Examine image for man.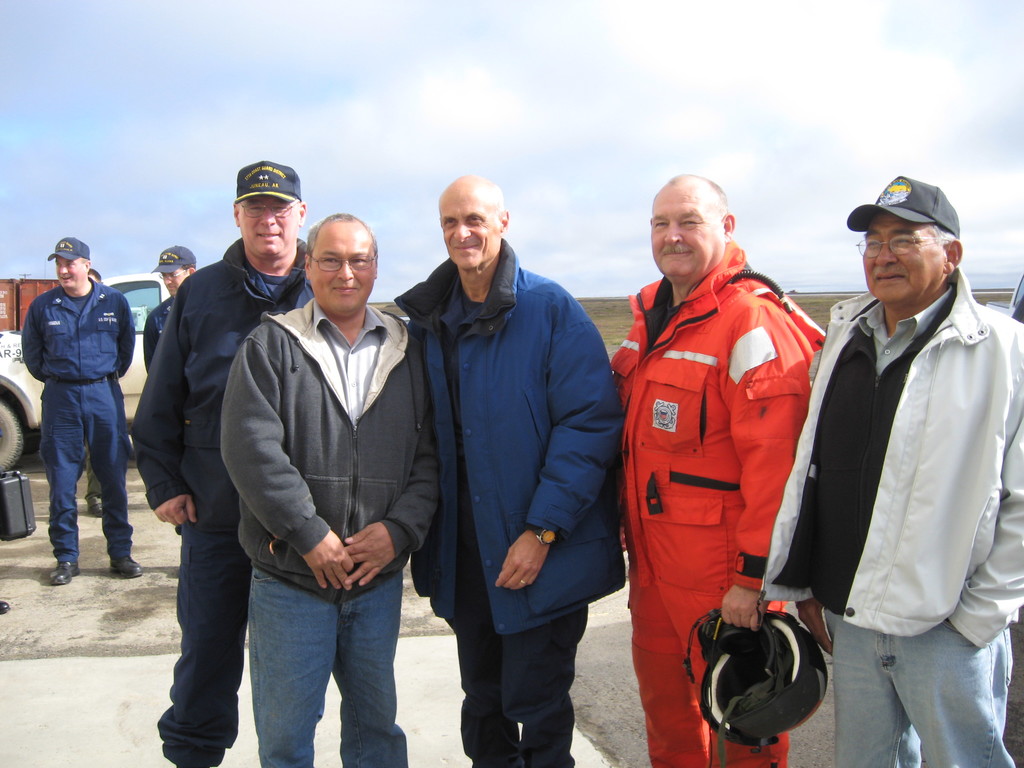
Examination result: detection(83, 268, 102, 519).
